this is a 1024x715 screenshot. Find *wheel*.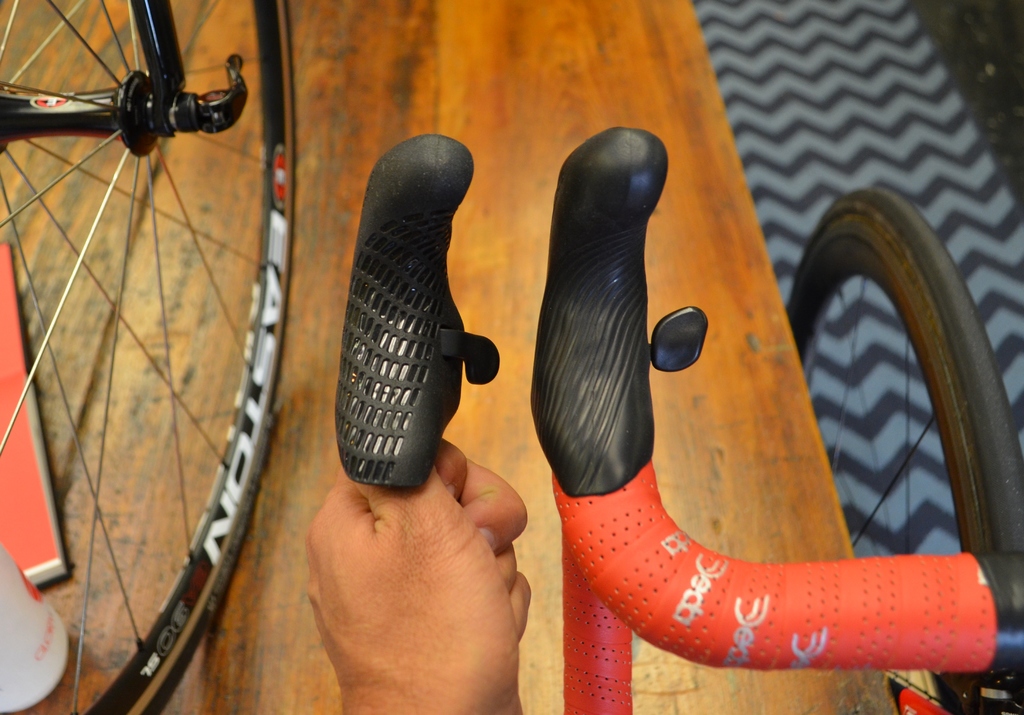
Bounding box: (x1=0, y1=0, x2=303, y2=714).
